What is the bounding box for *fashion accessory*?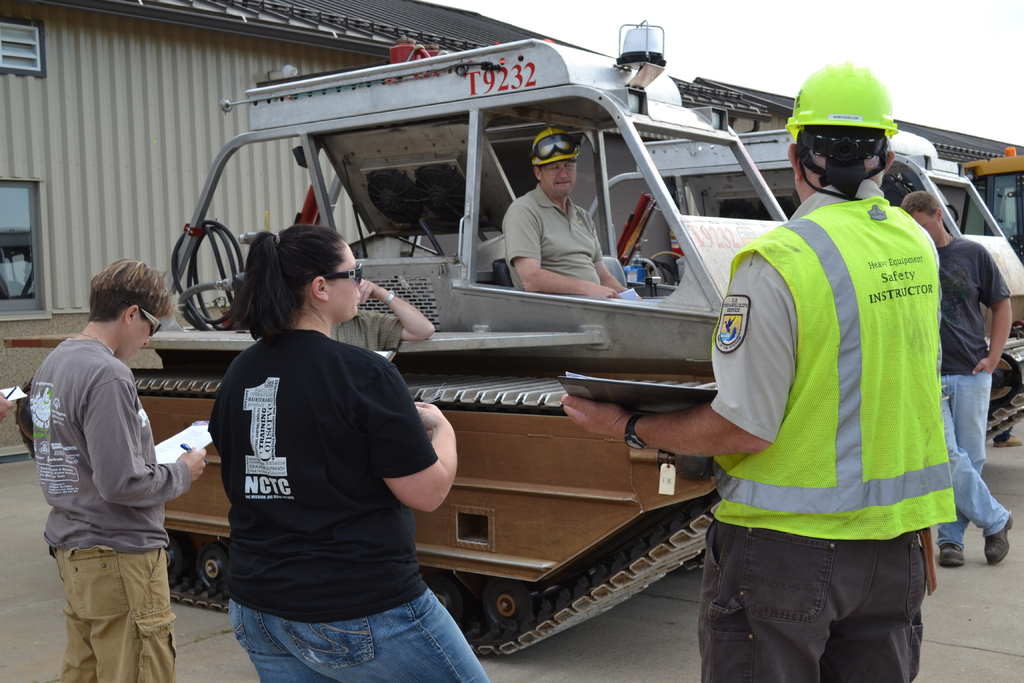
Rect(379, 284, 398, 308).
